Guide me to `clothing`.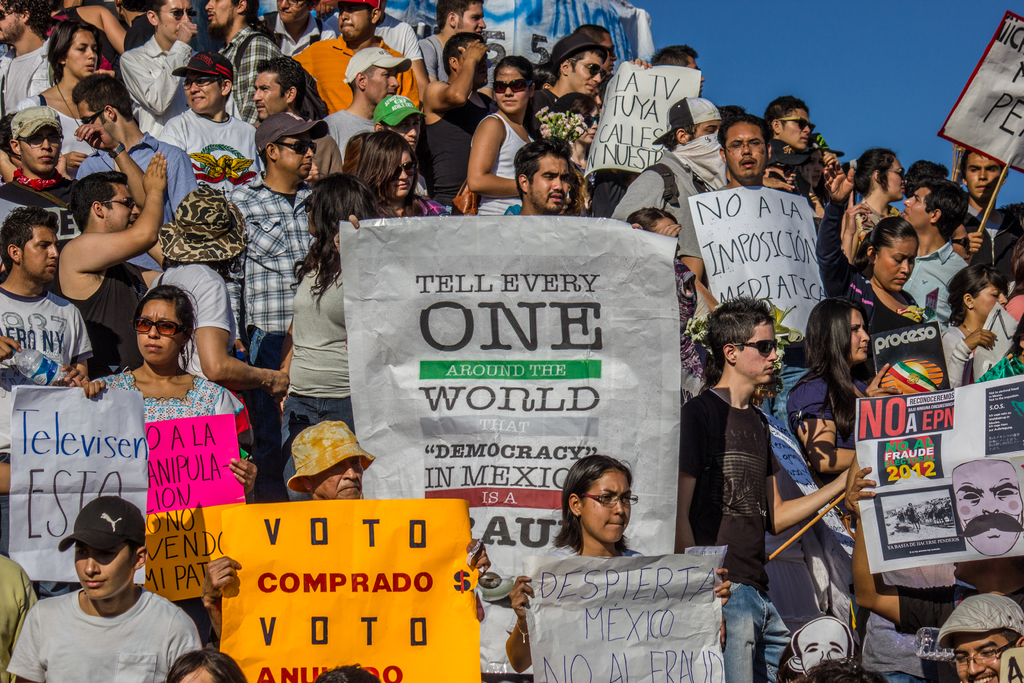
Guidance: [320,105,384,183].
